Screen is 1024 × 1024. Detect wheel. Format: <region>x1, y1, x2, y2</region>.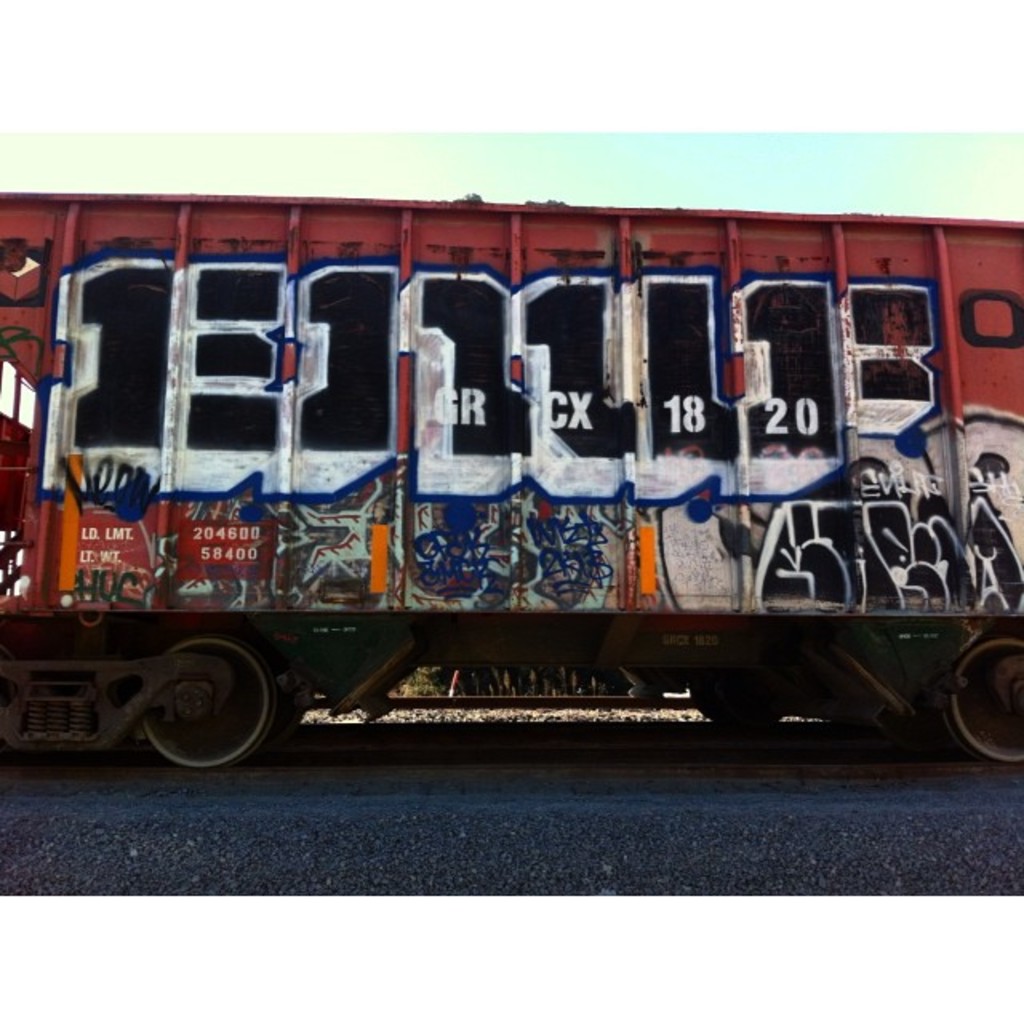
<region>694, 674, 782, 731</region>.
